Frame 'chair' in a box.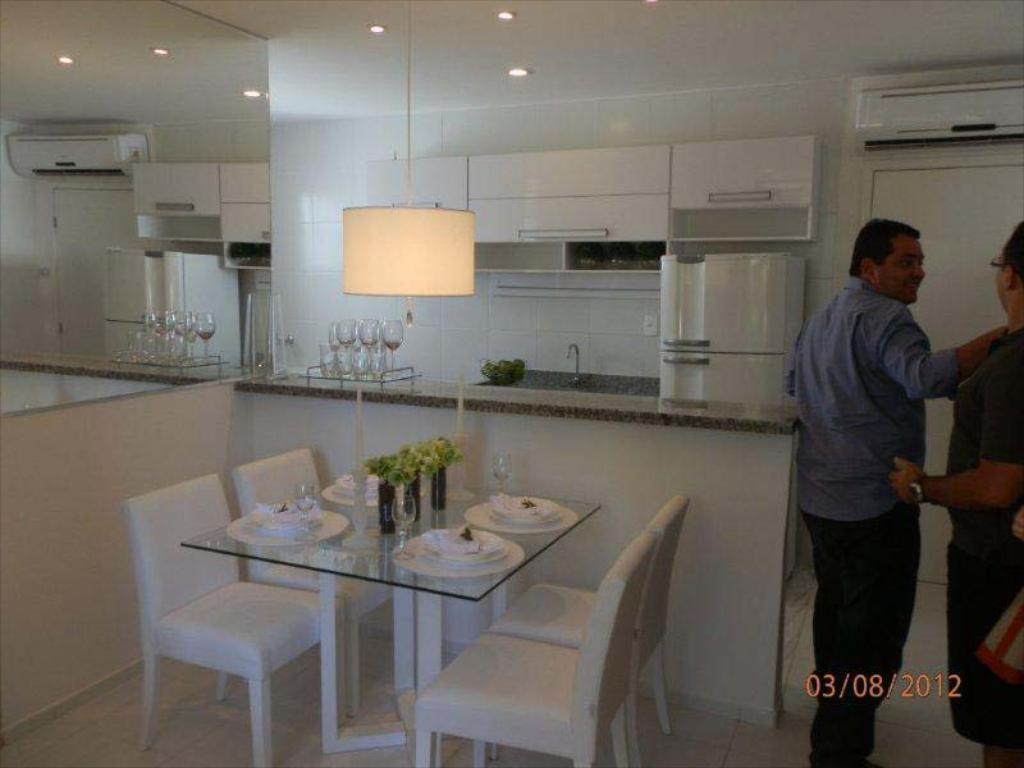
493, 493, 689, 733.
